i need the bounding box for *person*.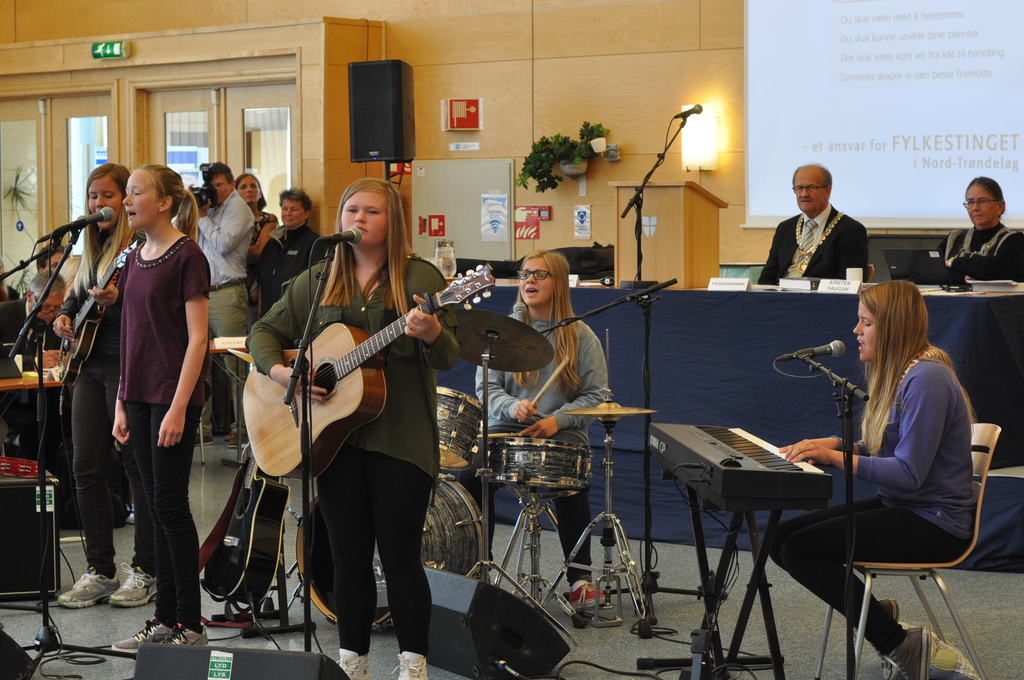
Here it is: {"x1": 191, "y1": 156, "x2": 253, "y2": 442}.
